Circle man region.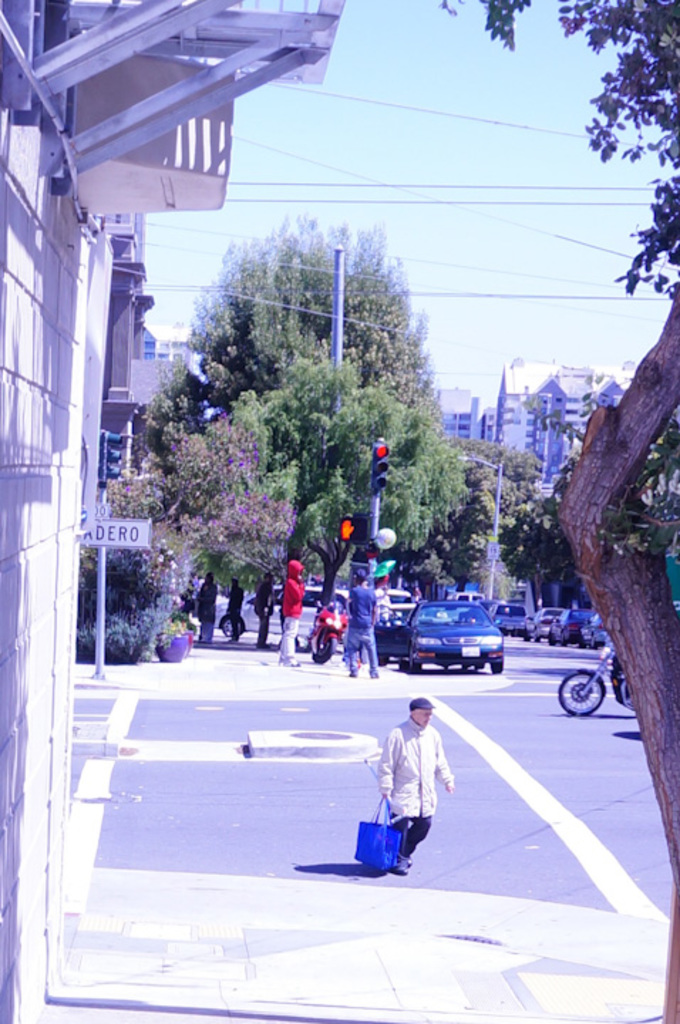
Region: x1=343, y1=569, x2=377, y2=676.
